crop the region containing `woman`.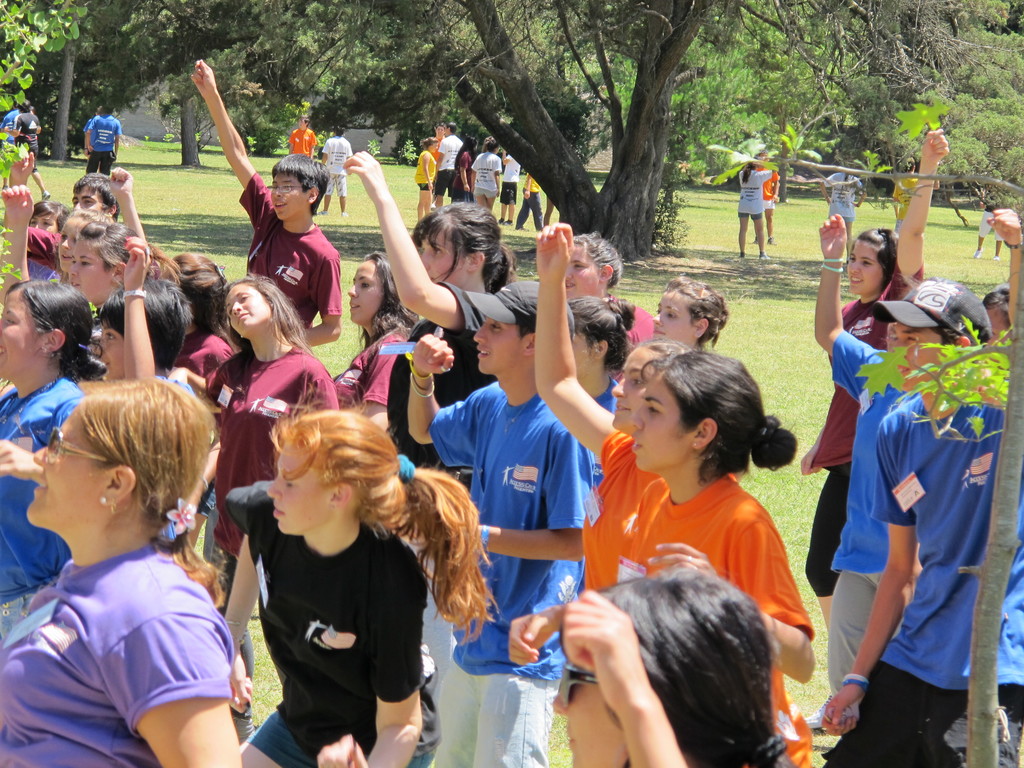
Crop region: pyautogui.locateOnScreen(341, 148, 522, 688).
